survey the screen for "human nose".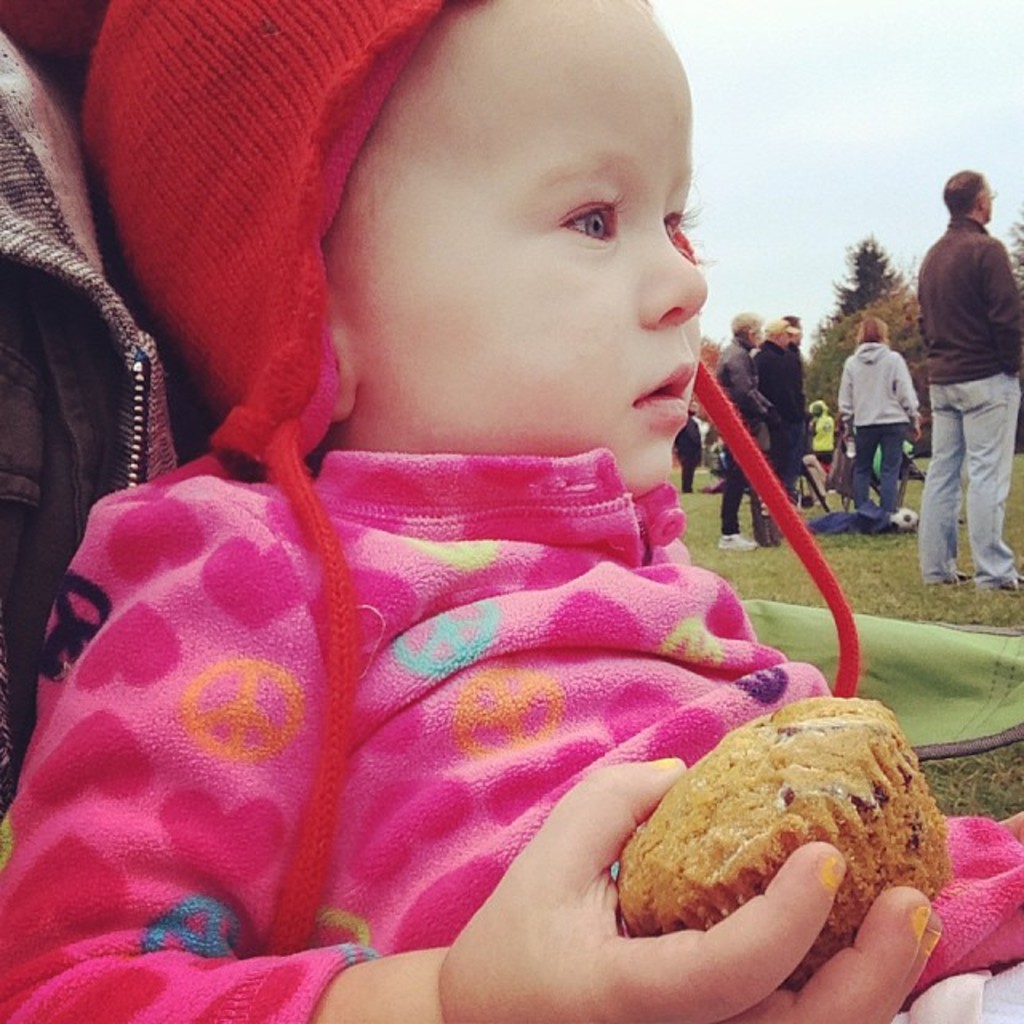
Survey found: [x1=642, y1=229, x2=706, y2=328].
